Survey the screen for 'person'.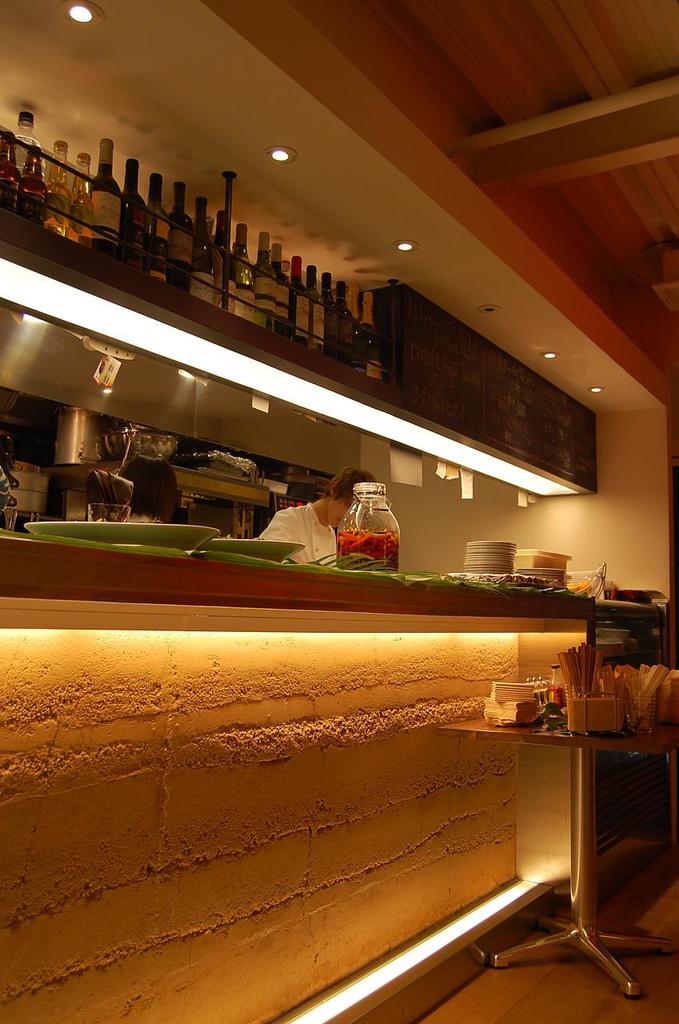
Survey found: detection(256, 462, 398, 582).
